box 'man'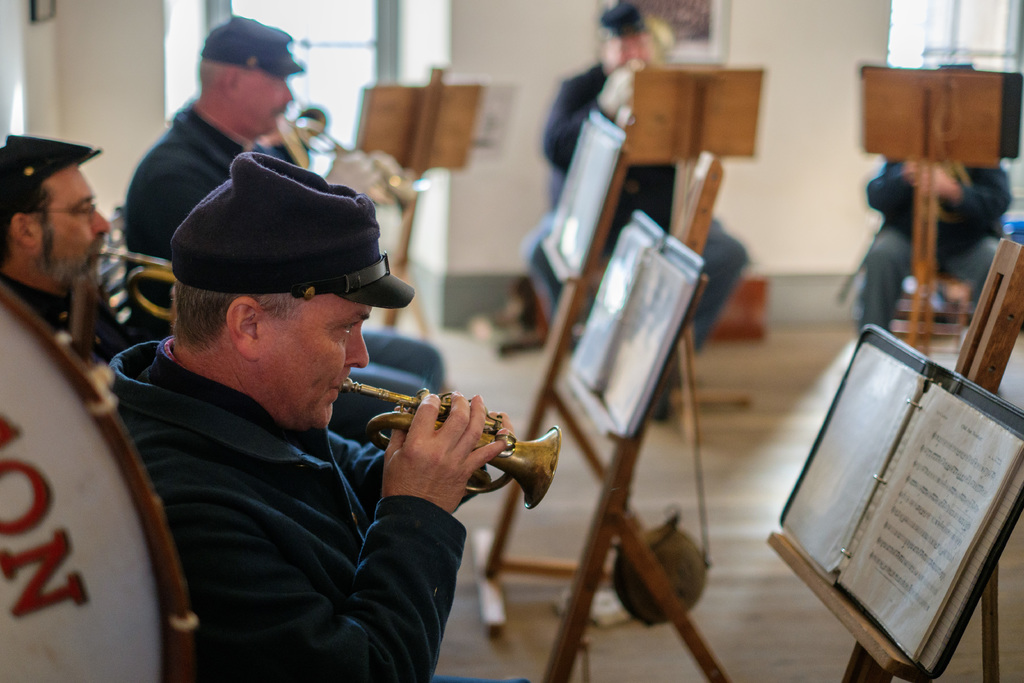
l=111, t=12, r=454, b=454
